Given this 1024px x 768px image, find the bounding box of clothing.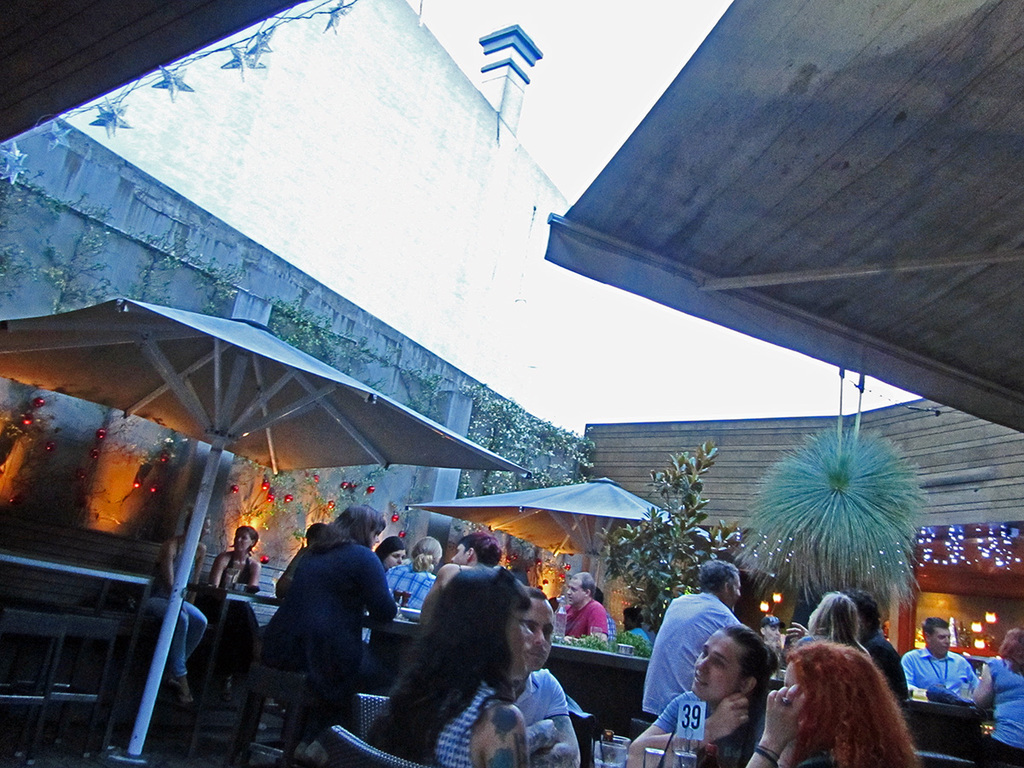
box(208, 544, 258, 663).
